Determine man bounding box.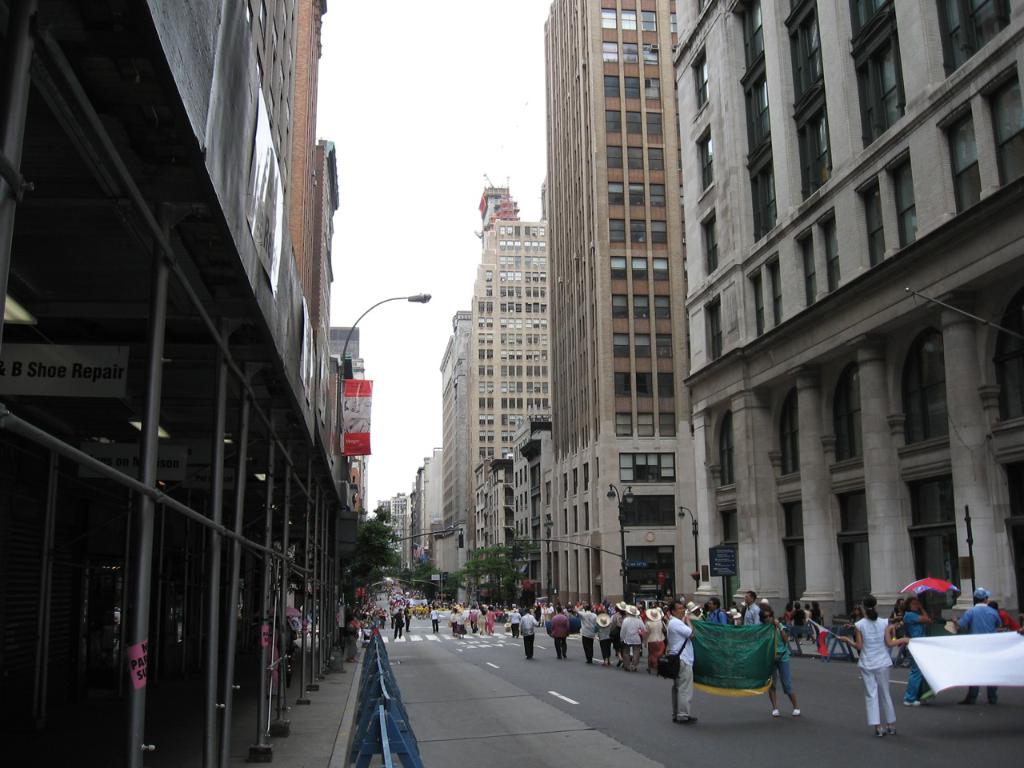
Determined: x1=519, y1=606, x2=542, y2=659.
